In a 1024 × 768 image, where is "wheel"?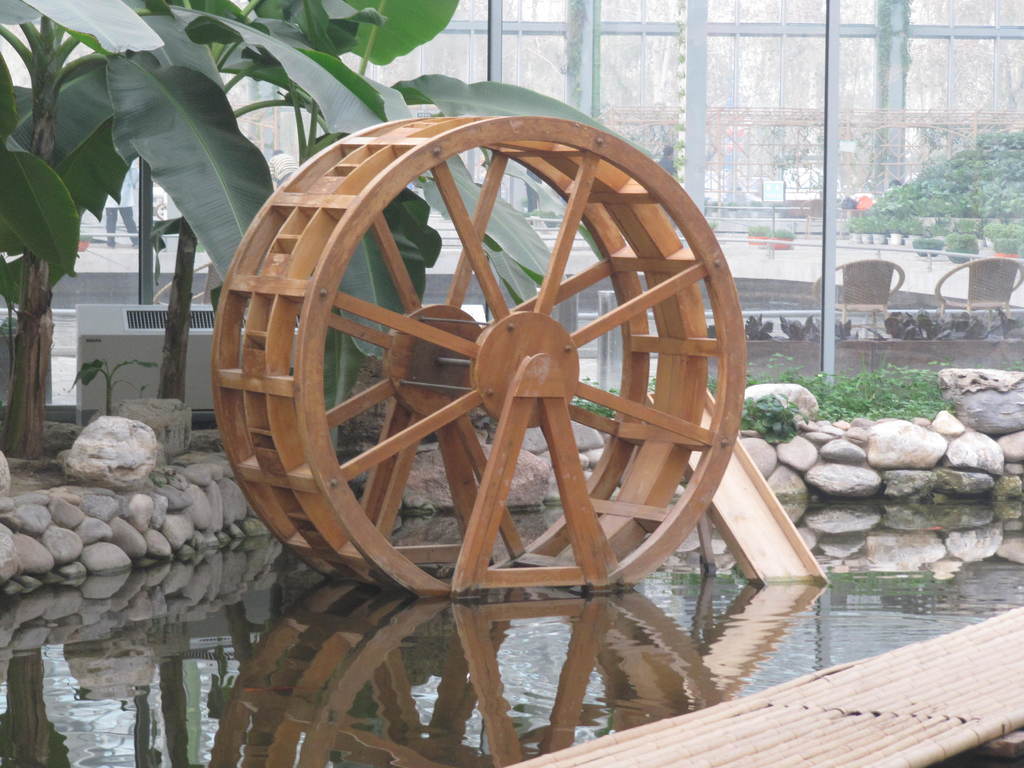
<bbox>209, 115, 748, 602</bbox>.
